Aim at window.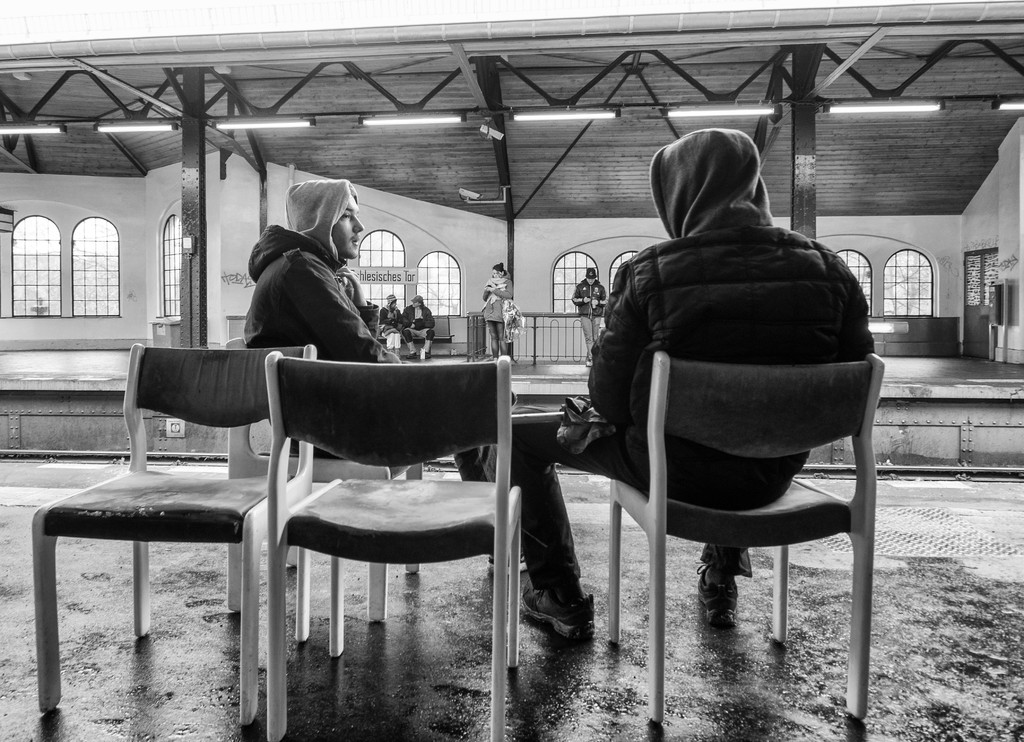
Aimed at box(839, 249, 868, 309).
